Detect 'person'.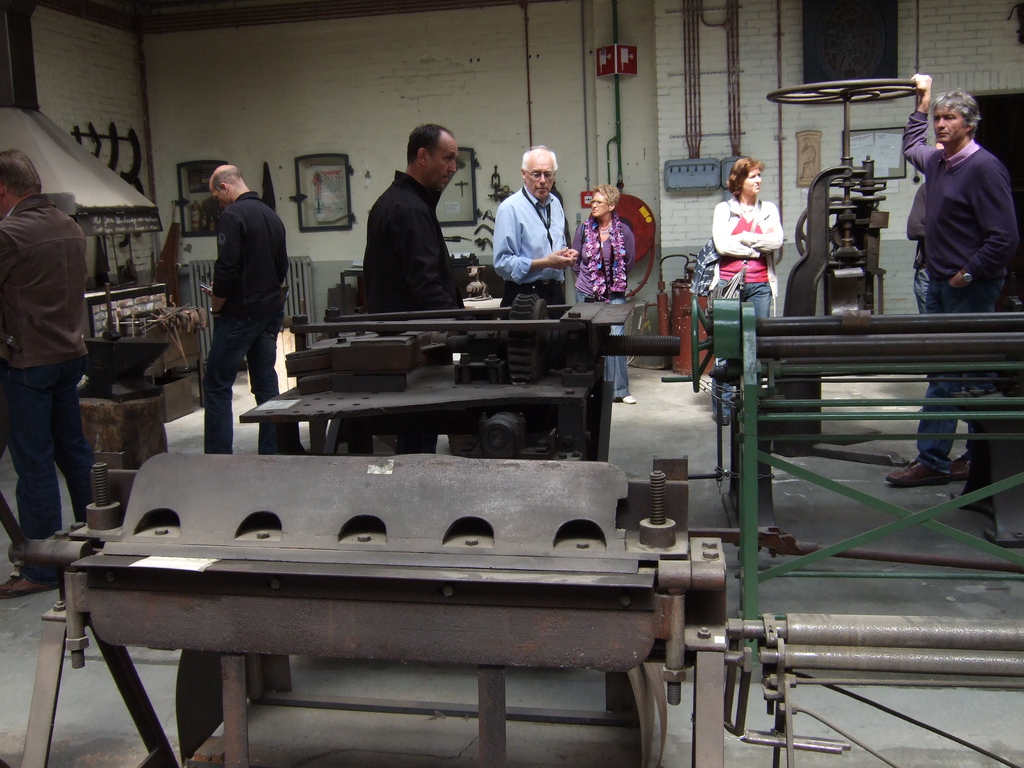
Detected at [x1=204, y1=166, x2=290, y2=456].
